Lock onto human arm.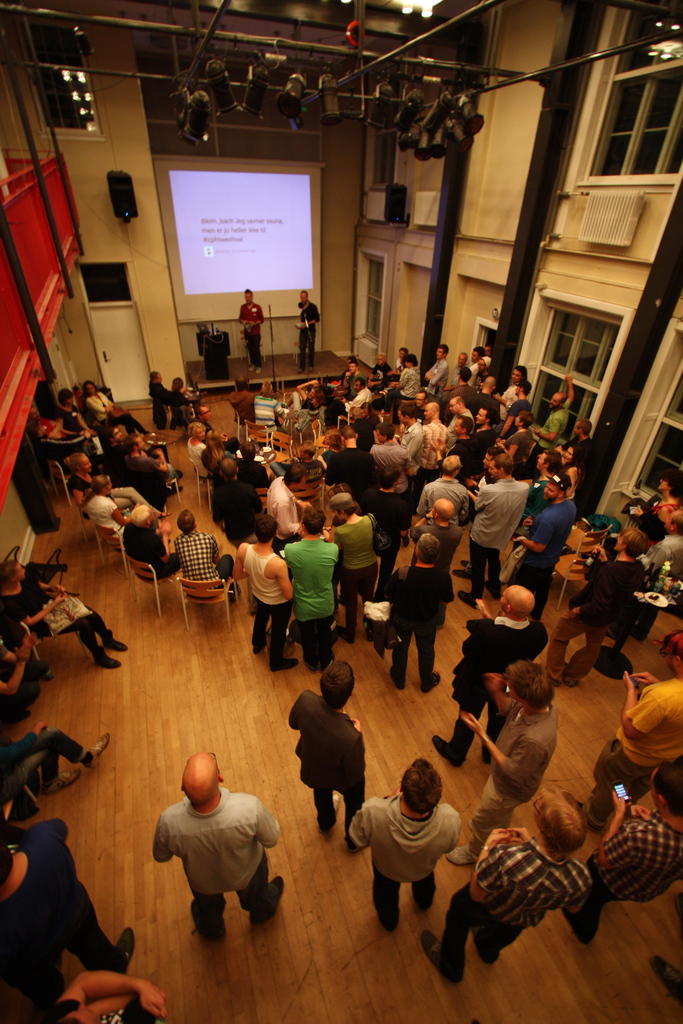
Locked: select_region(260, 802, 283, 851).
